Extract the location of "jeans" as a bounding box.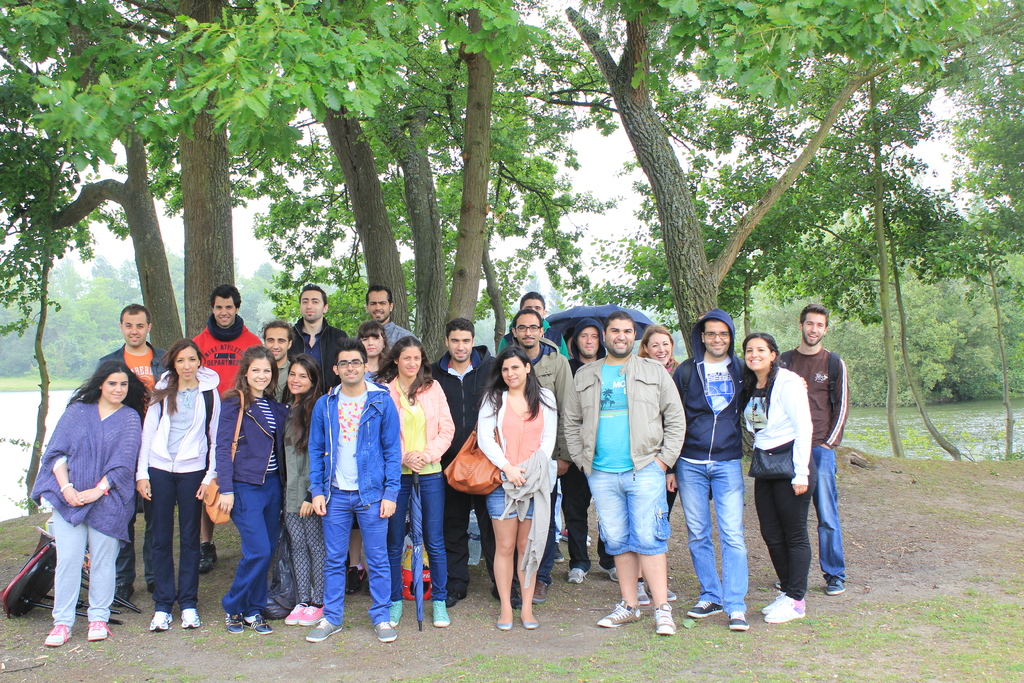
region(690, 445, 748, 614).
